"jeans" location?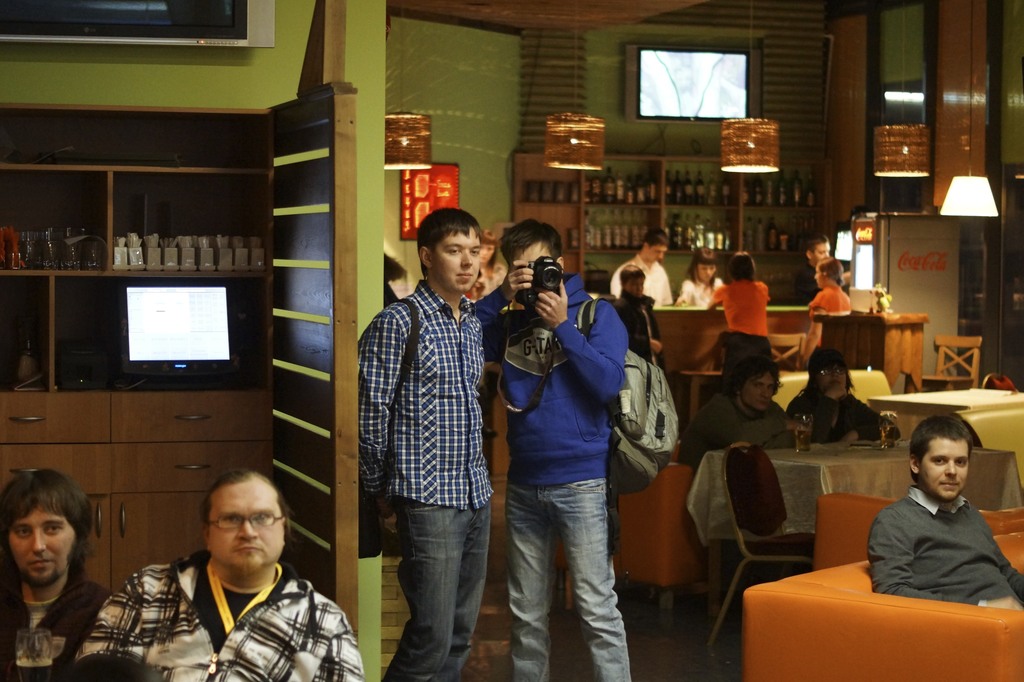
l=381, t=494, r=490, b=671
